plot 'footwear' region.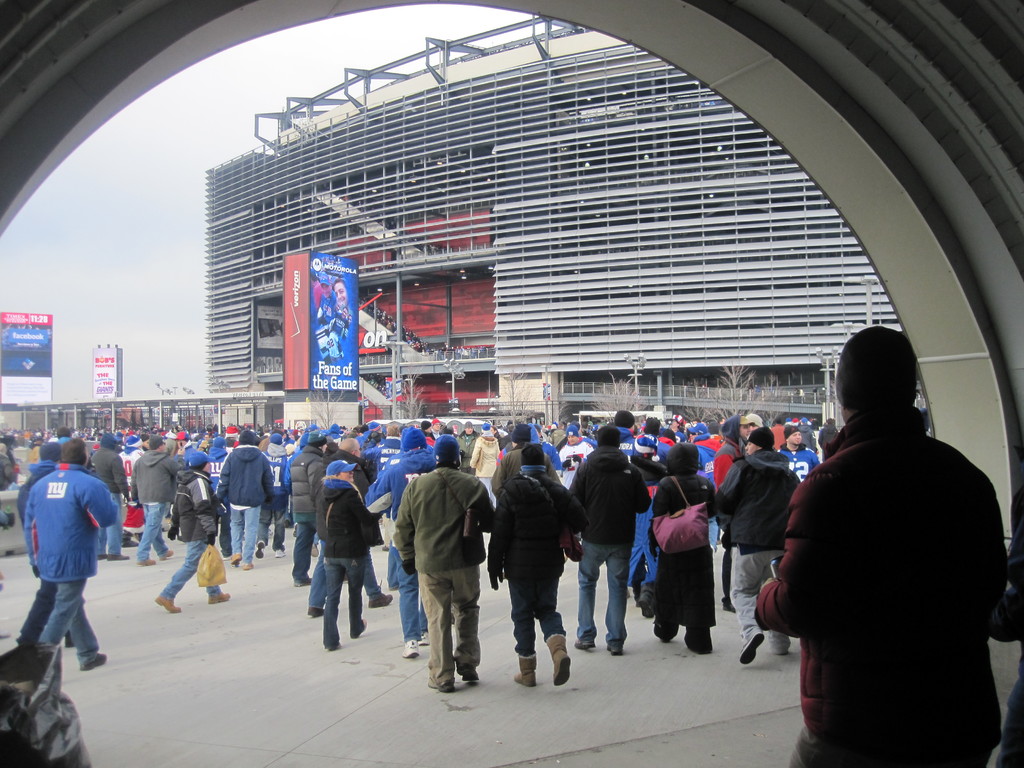
Plotted at bbox=[513, 653, 541, 689].
